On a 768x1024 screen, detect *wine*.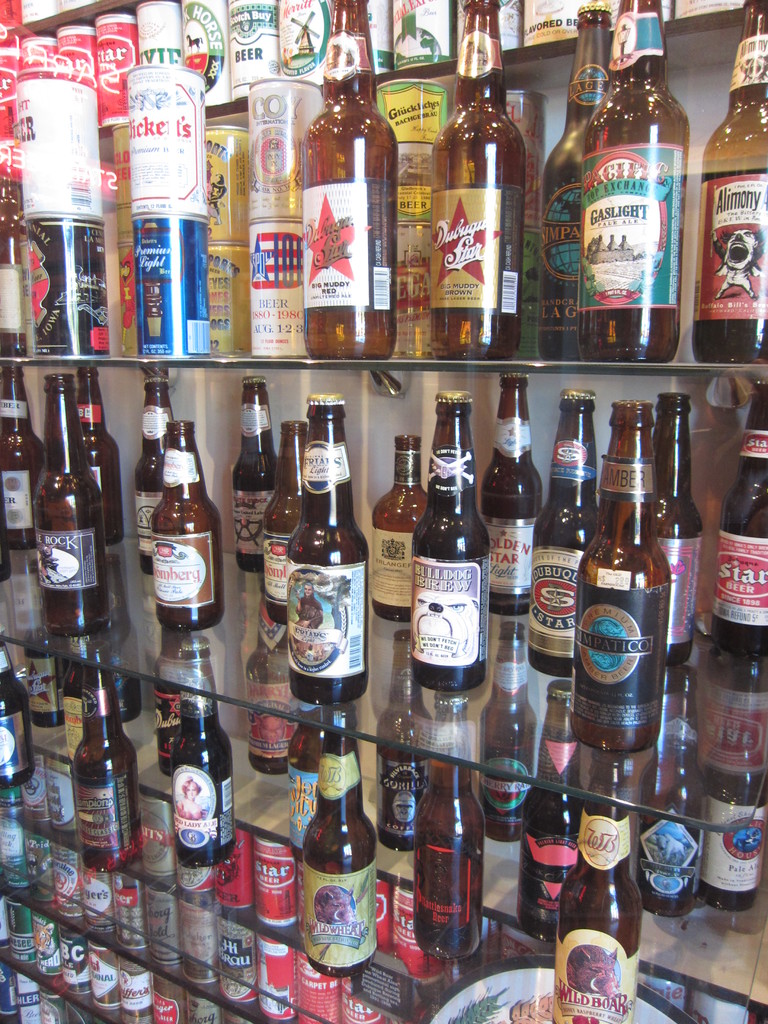
x1=228 y1=372 x2=275 y2=573.
